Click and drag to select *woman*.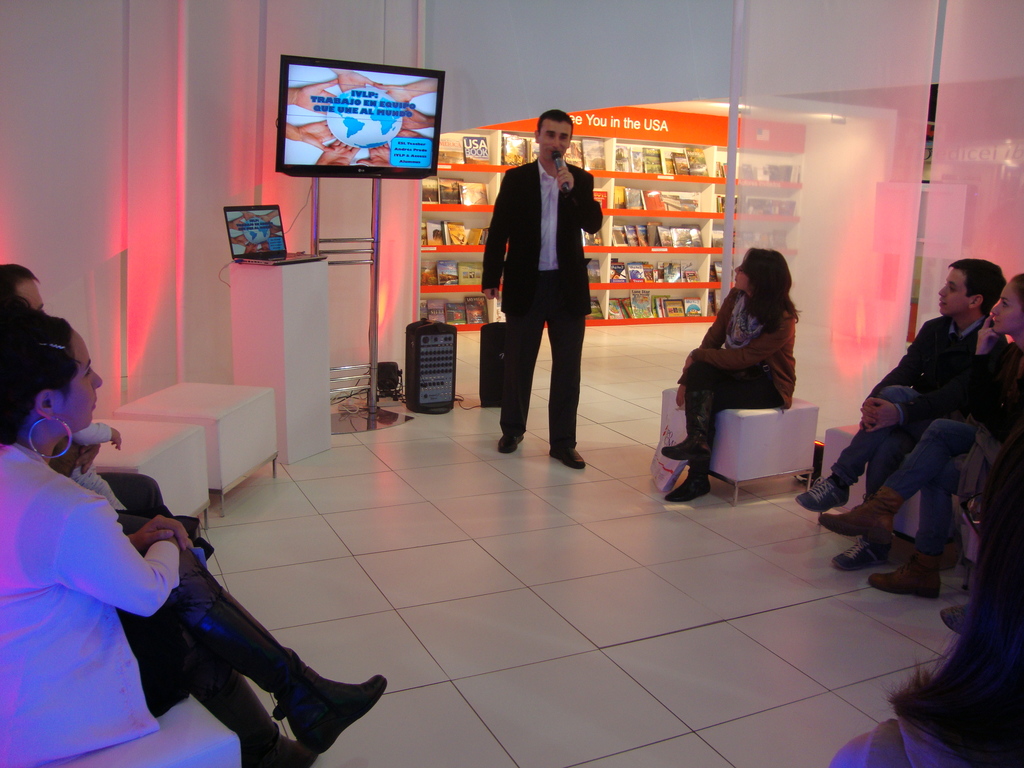
Selection: 0 284 388 766.
